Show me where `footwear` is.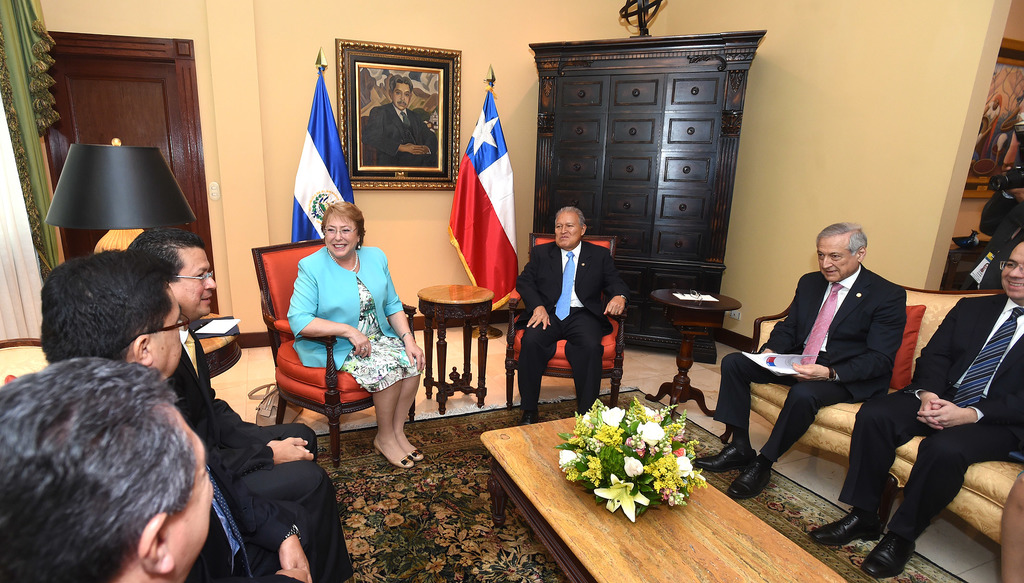
`footwear` is at crop(731, 454, 771, 501).
